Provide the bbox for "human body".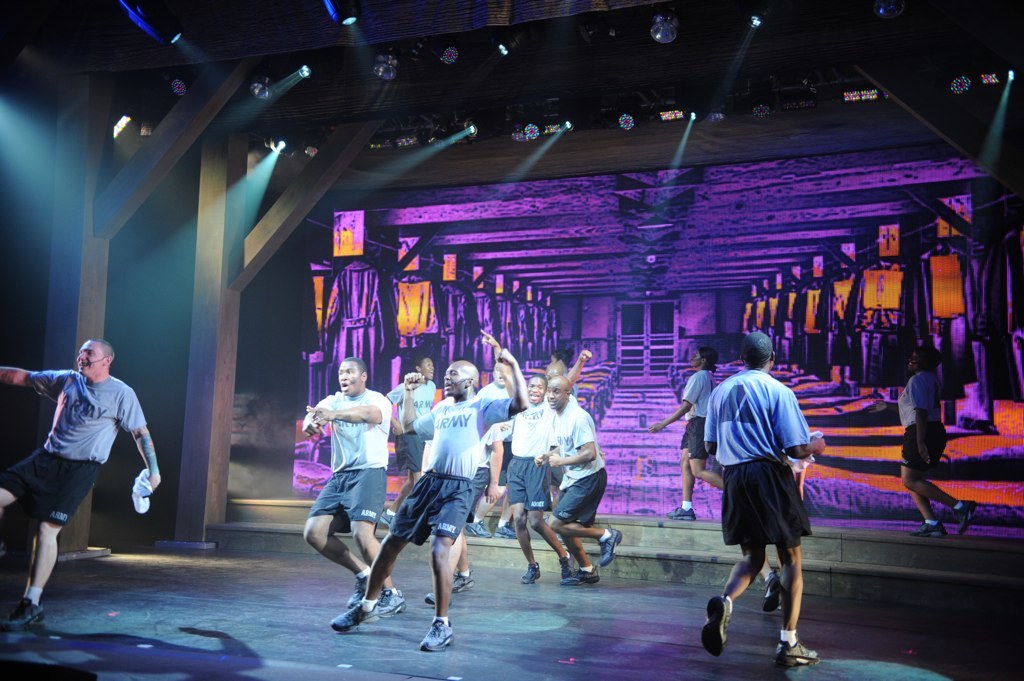
(x1=894, y1=344, x2=974, y2=537).
